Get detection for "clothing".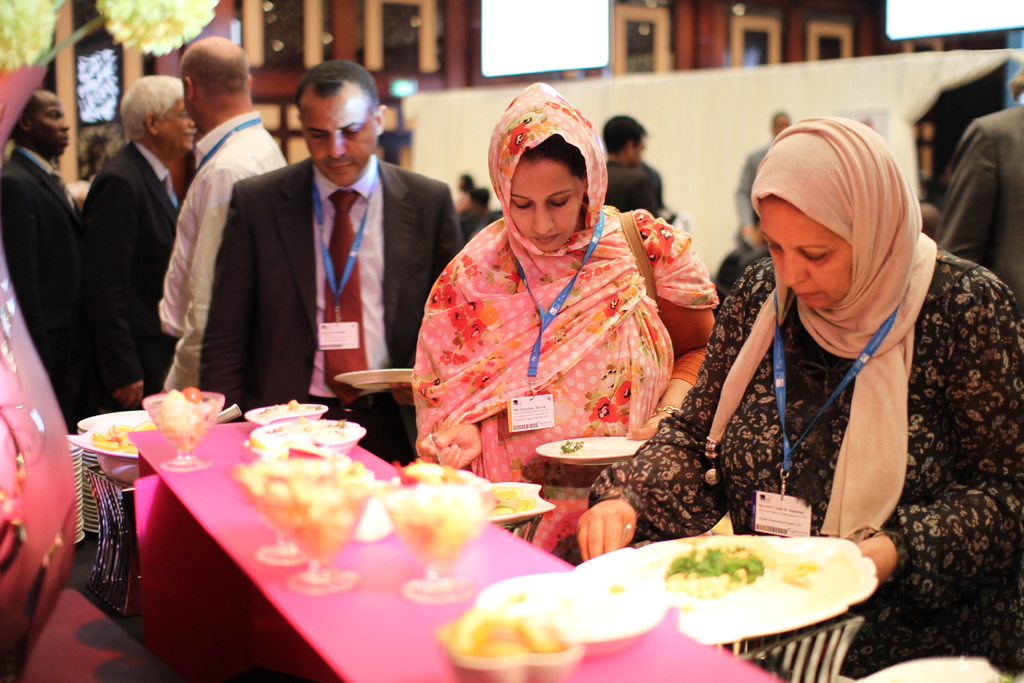
Detection: 460/209/504/252.
